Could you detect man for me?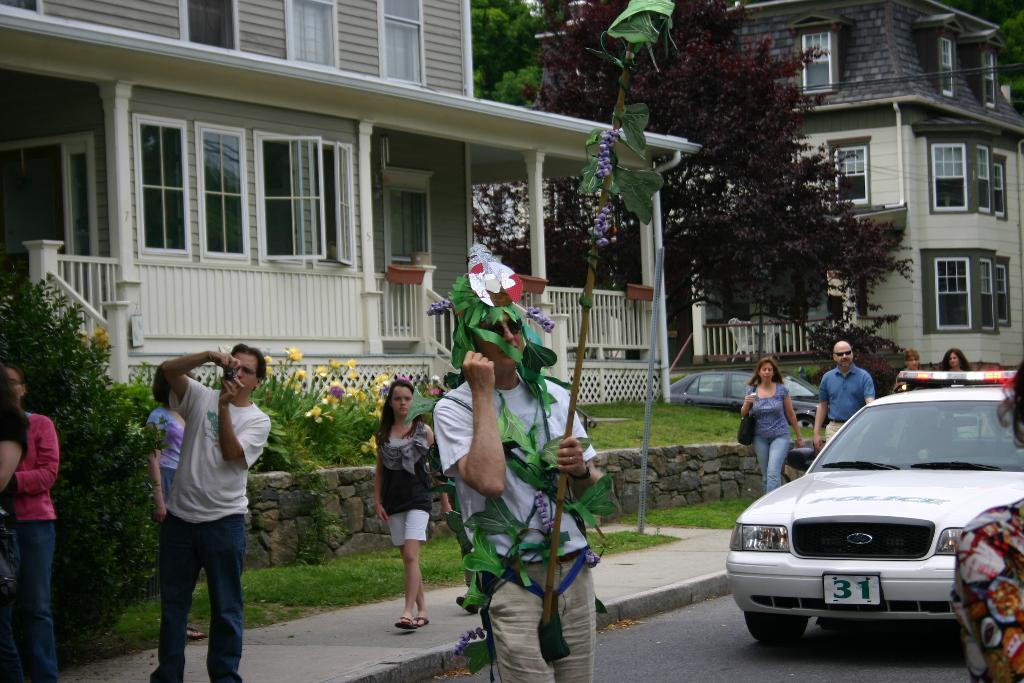
Detection result: box(901, 347, 922, 377).
